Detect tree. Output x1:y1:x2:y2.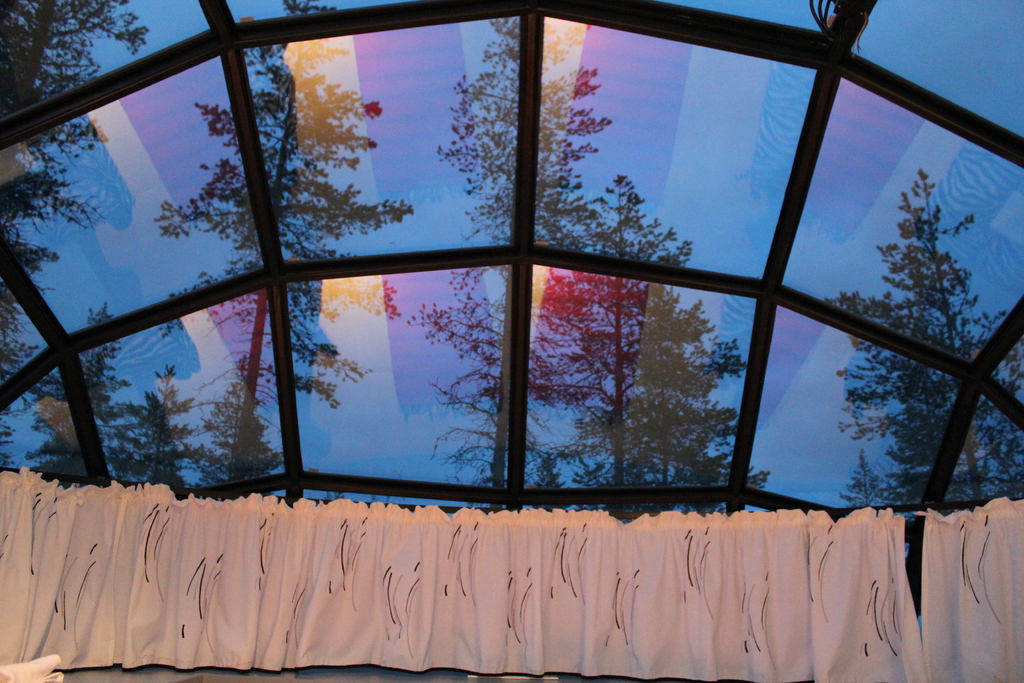
820:115:1005:548.
